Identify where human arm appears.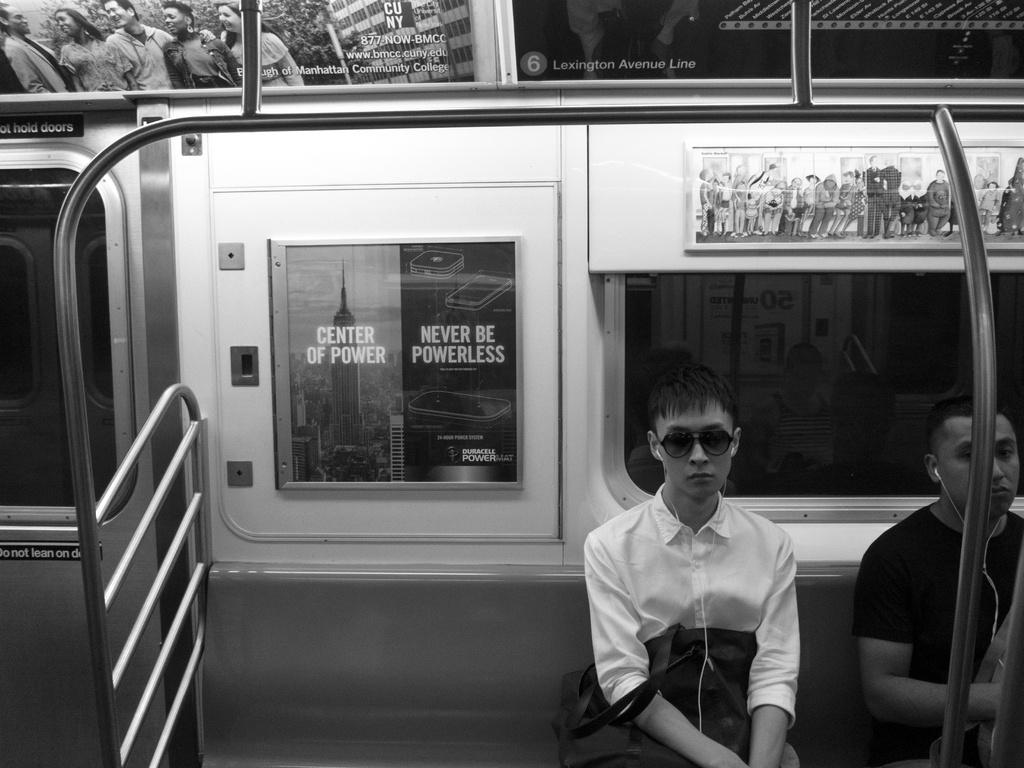
Appears at BBox(852, 504, 979, 741).
